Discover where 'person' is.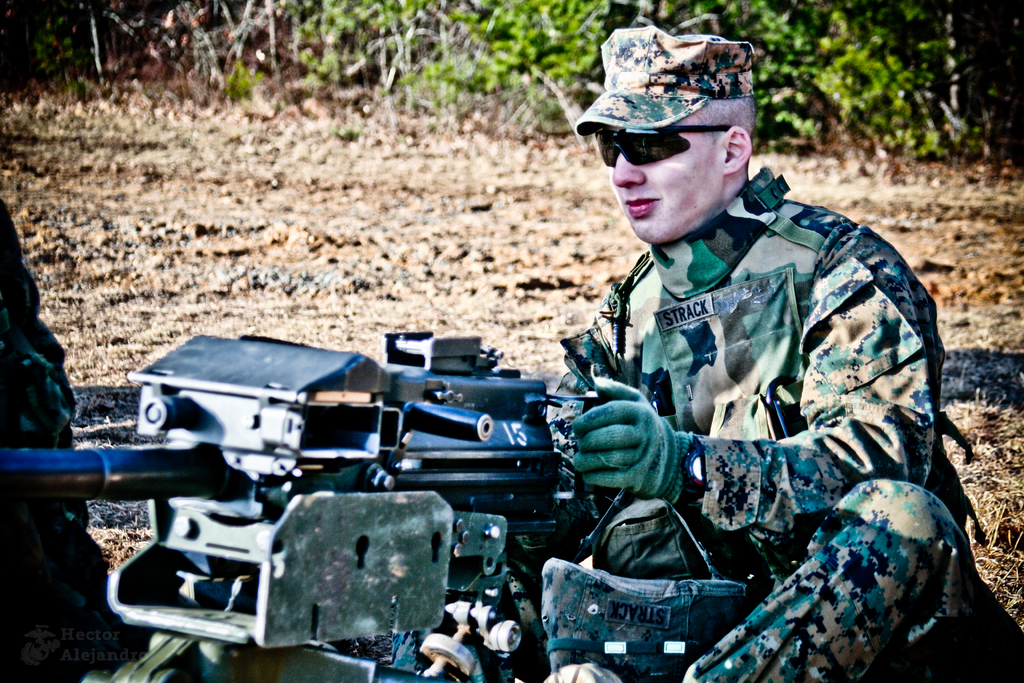
Discovered at <region>541, 38, 953, 682</region>.
